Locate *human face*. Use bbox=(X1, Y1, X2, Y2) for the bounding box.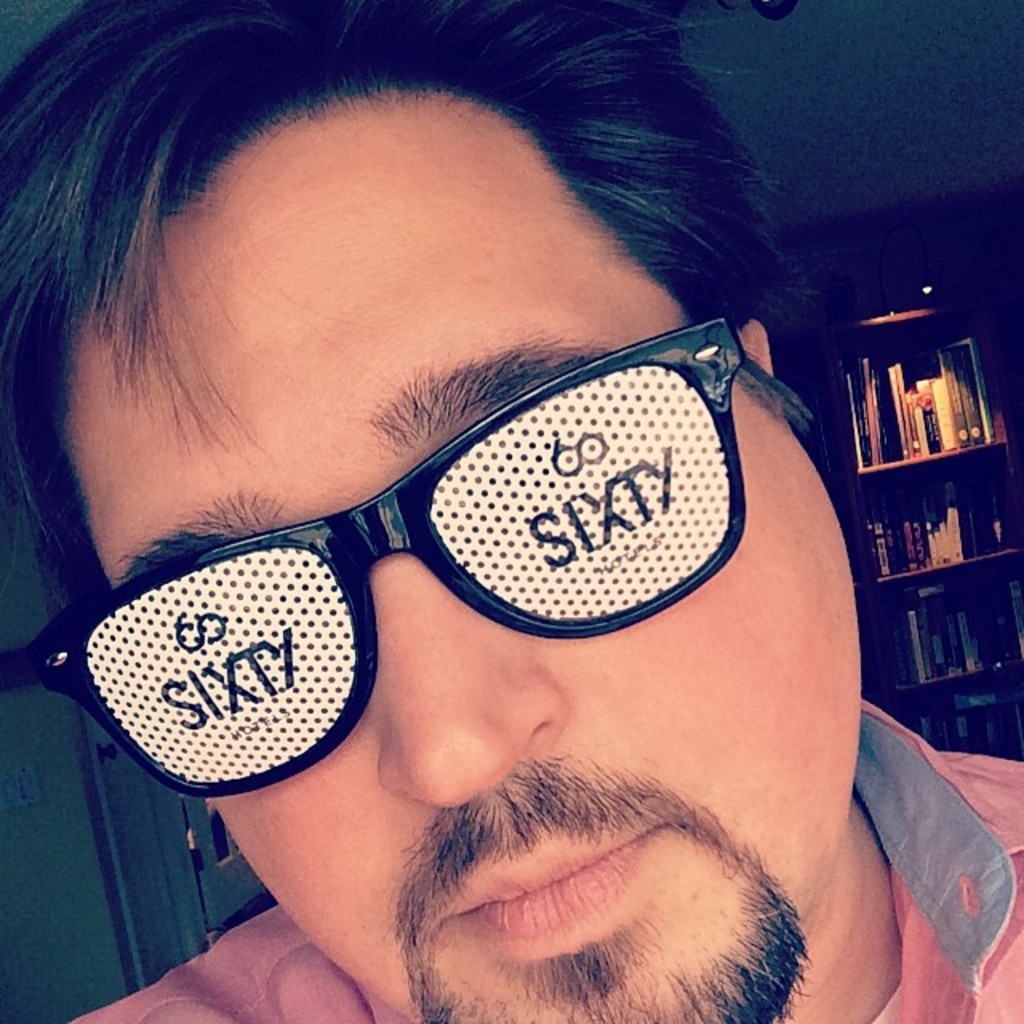
bbox=(72, 96, 858, 1022).
